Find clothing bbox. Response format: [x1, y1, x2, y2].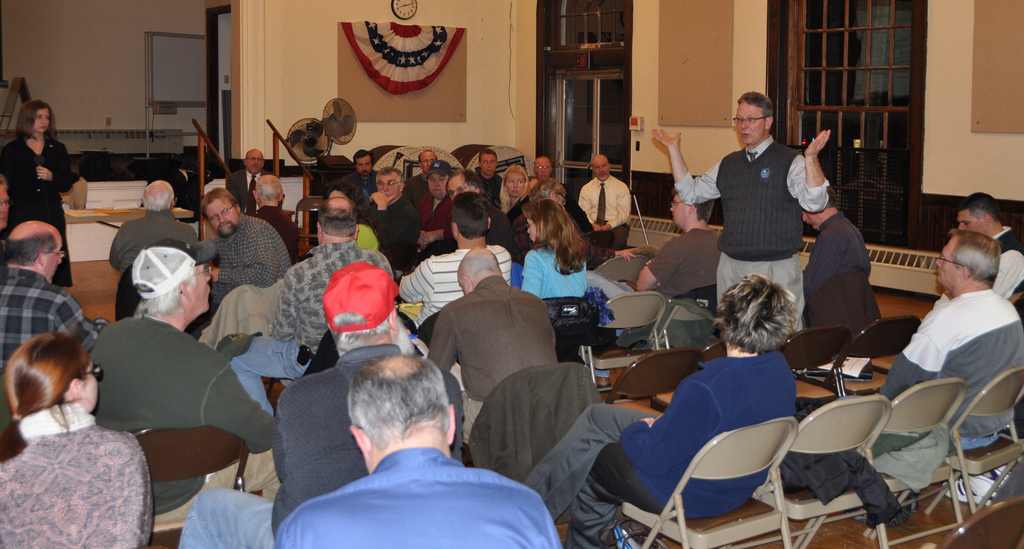
[986, 229, 1023, 316].
